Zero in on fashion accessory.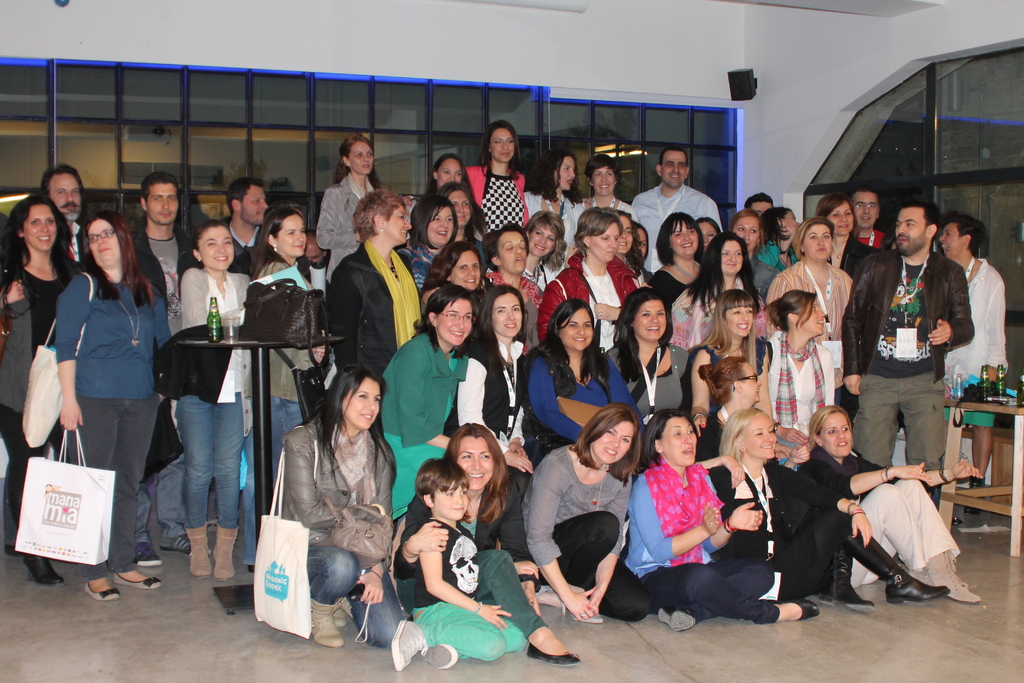
Zeroed in: locate(16, 267, 97, 441).
